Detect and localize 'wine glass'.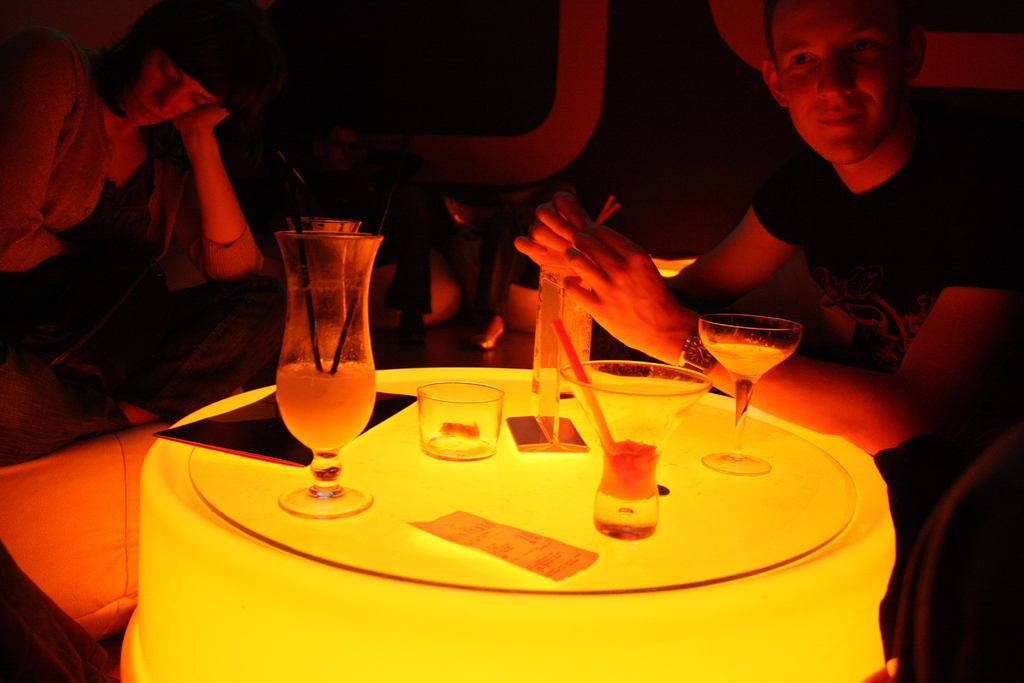
Localized at detection(697, 310, 799, 474).
